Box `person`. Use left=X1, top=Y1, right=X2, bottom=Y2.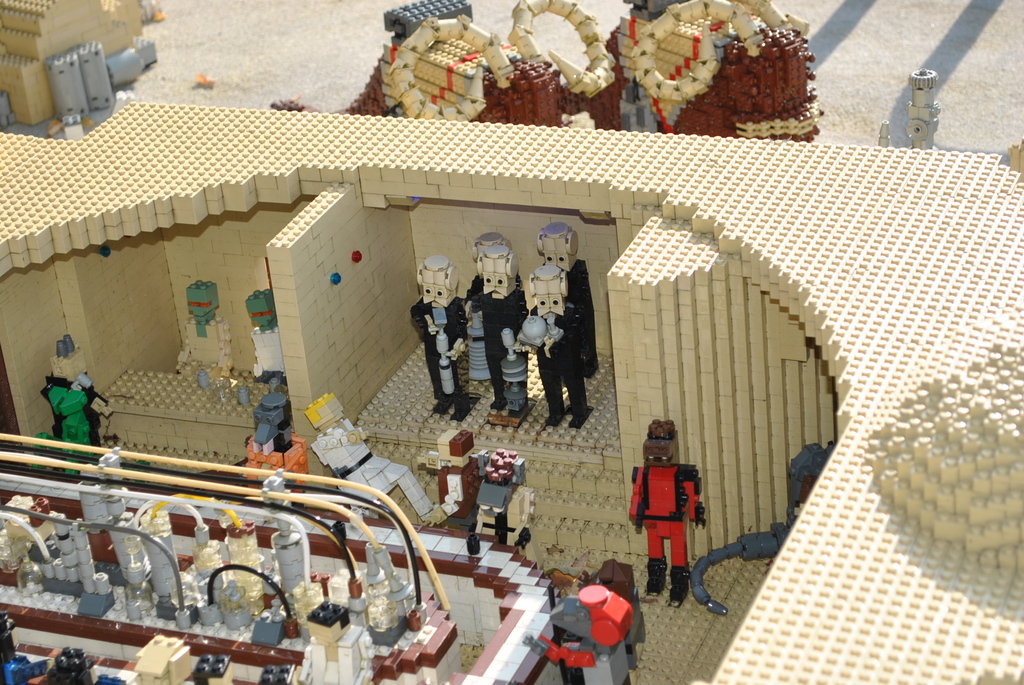
left=248, top=290, right=287, bottom=387.
